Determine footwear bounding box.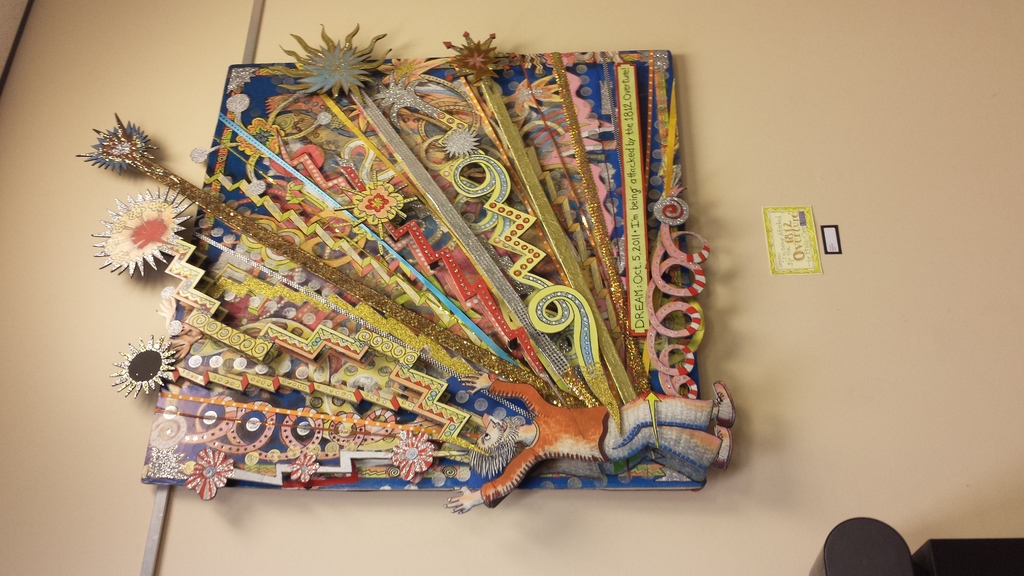
Determined: 712:381:737:428.
